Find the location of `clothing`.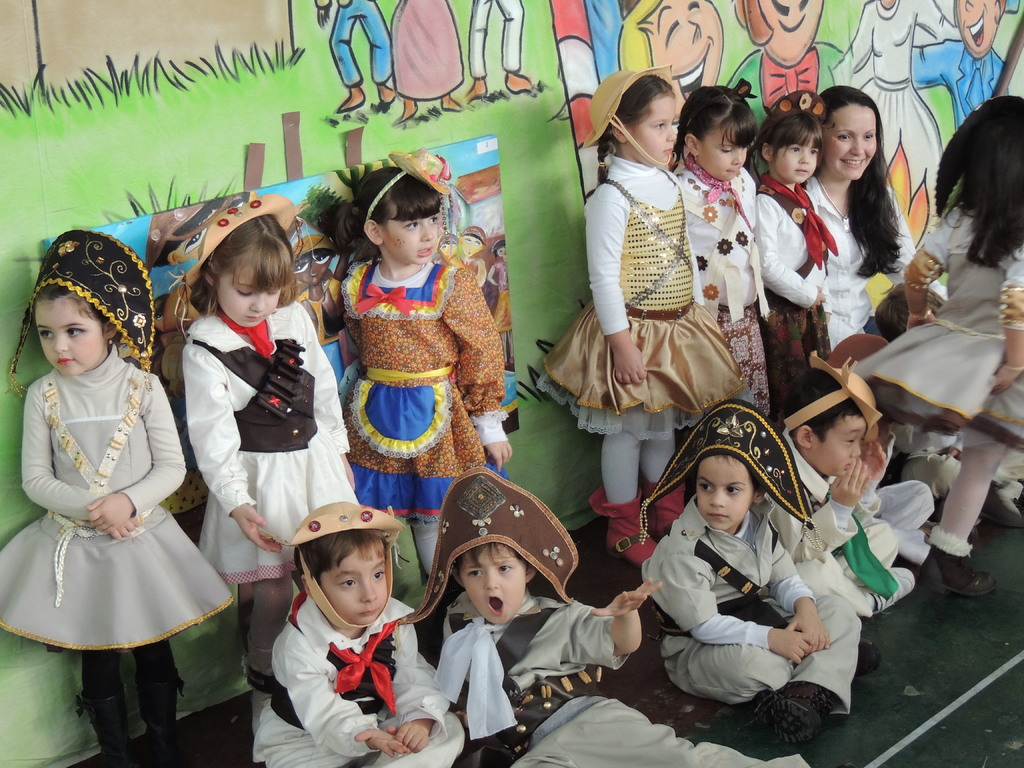
Location: x1=255 y1=593 x2=465 y2=767.
